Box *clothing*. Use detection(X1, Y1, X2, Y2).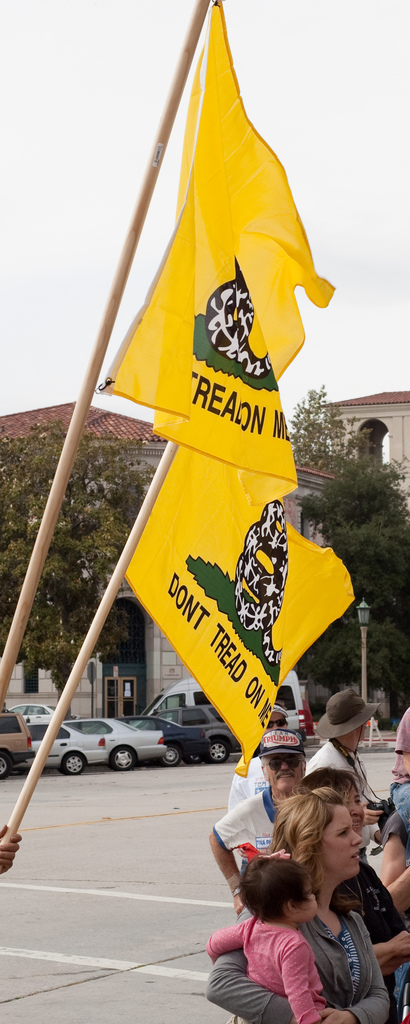
detection(198, 916, 324, 1012).
